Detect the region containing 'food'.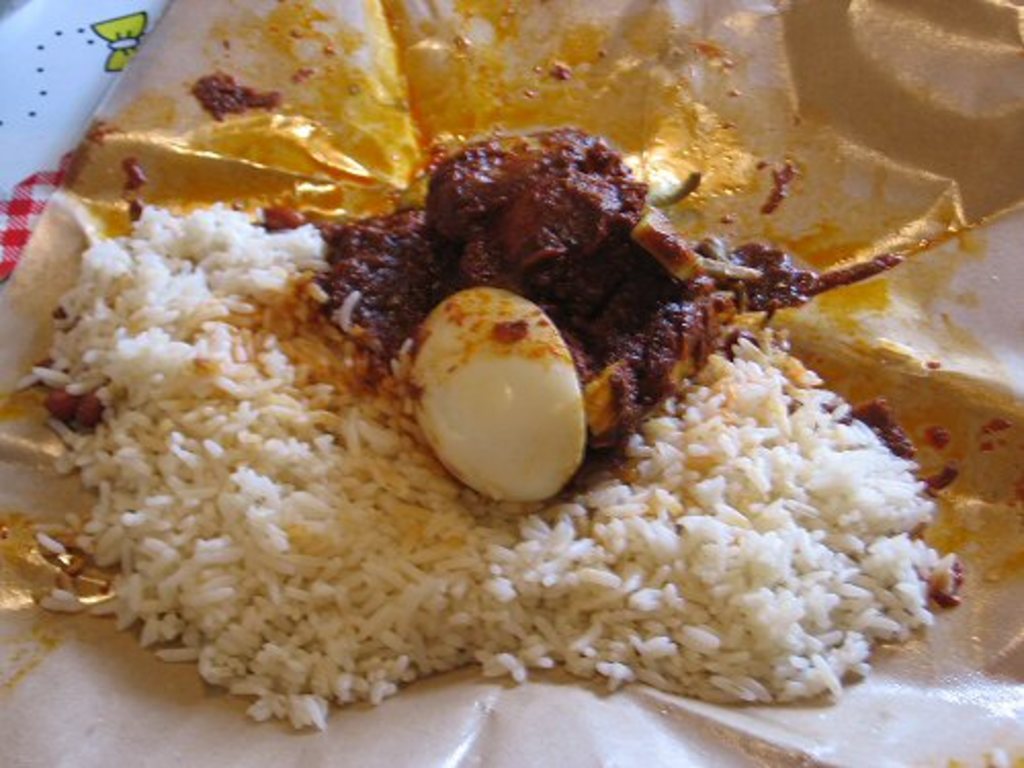
0:63:991:731.
